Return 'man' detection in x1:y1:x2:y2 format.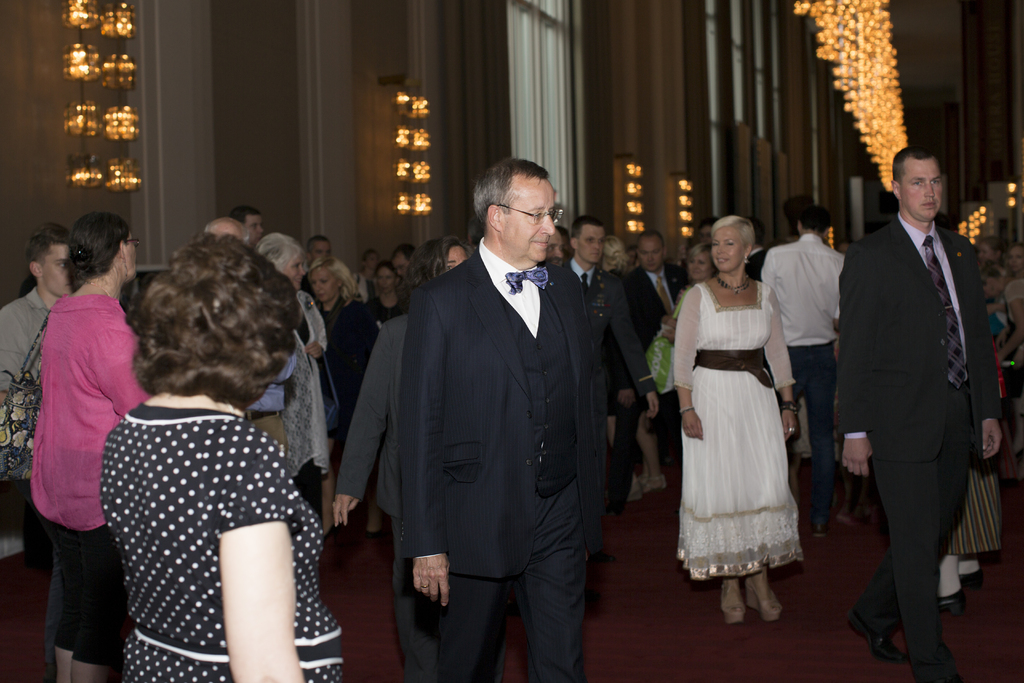
754:206:843:530.
